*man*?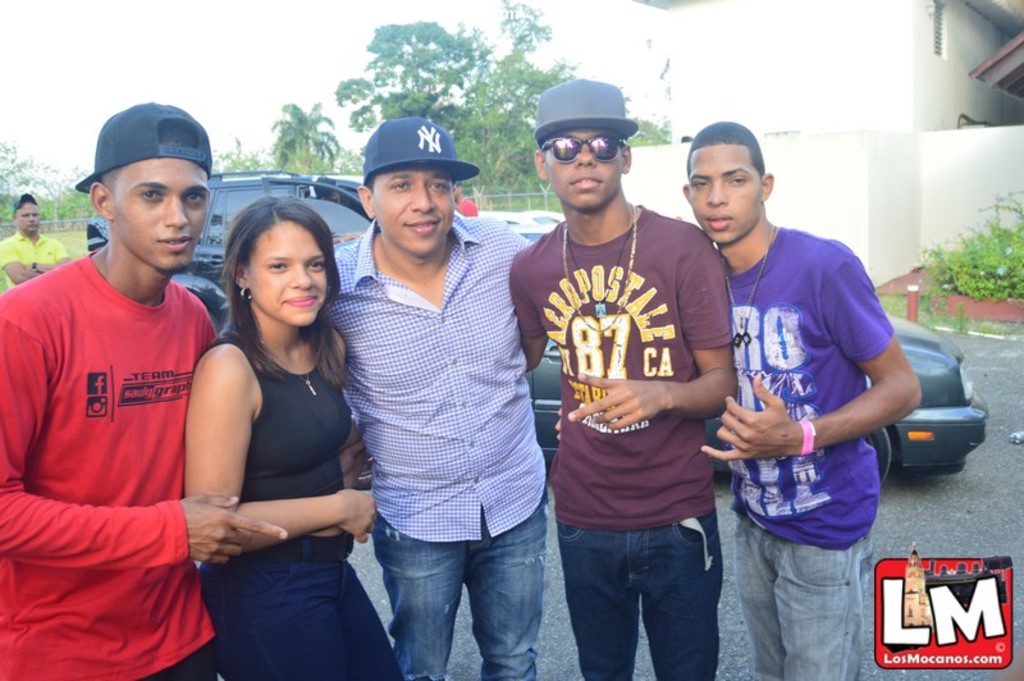
518, 72, 724, 680
